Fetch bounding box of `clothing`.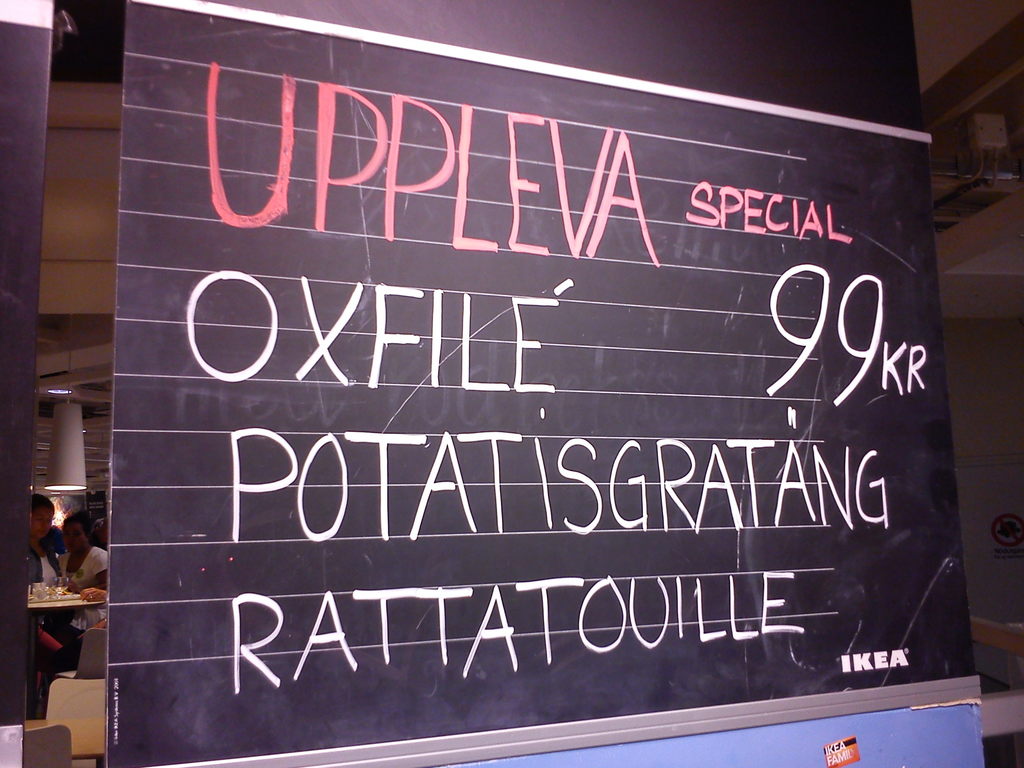
Bbox: 58/547/109/632.
